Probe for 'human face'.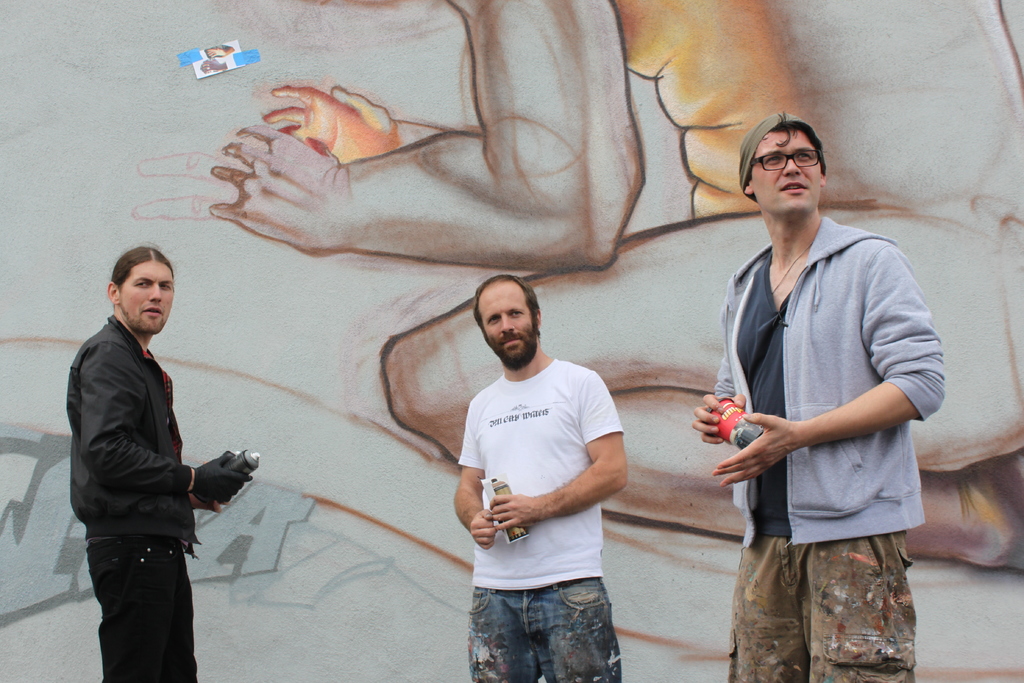
Probe result: 481 281 536 370.
